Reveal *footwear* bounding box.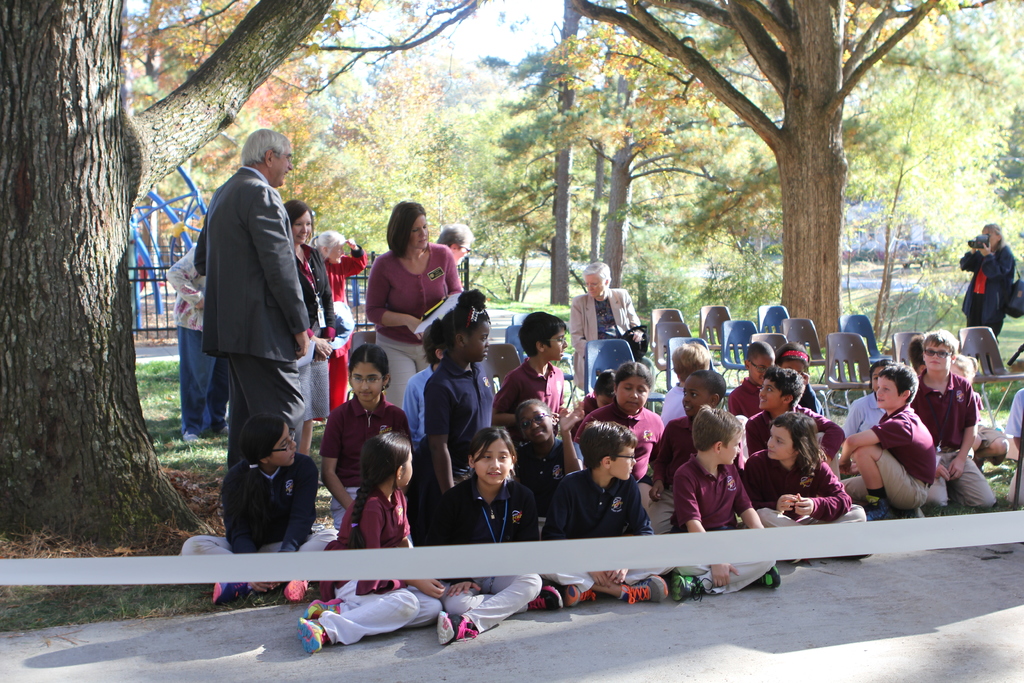
Revealed: detection(760, 567, 781, 589).
